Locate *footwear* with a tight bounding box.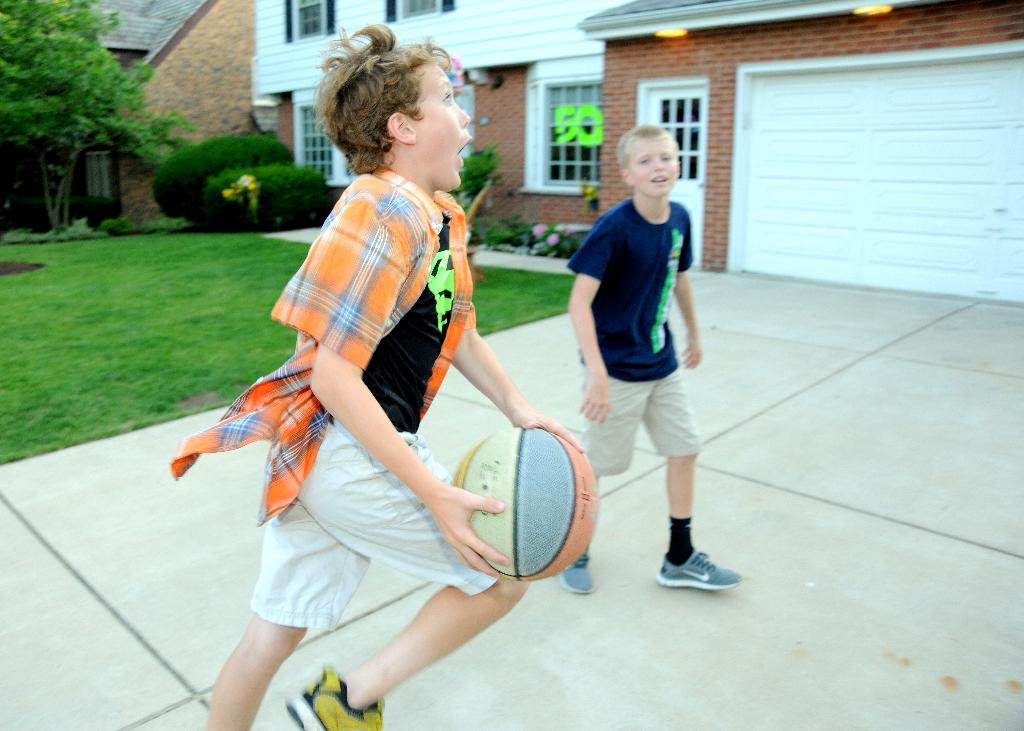
[x1=560, y1=547, x2=603, y2=593].
